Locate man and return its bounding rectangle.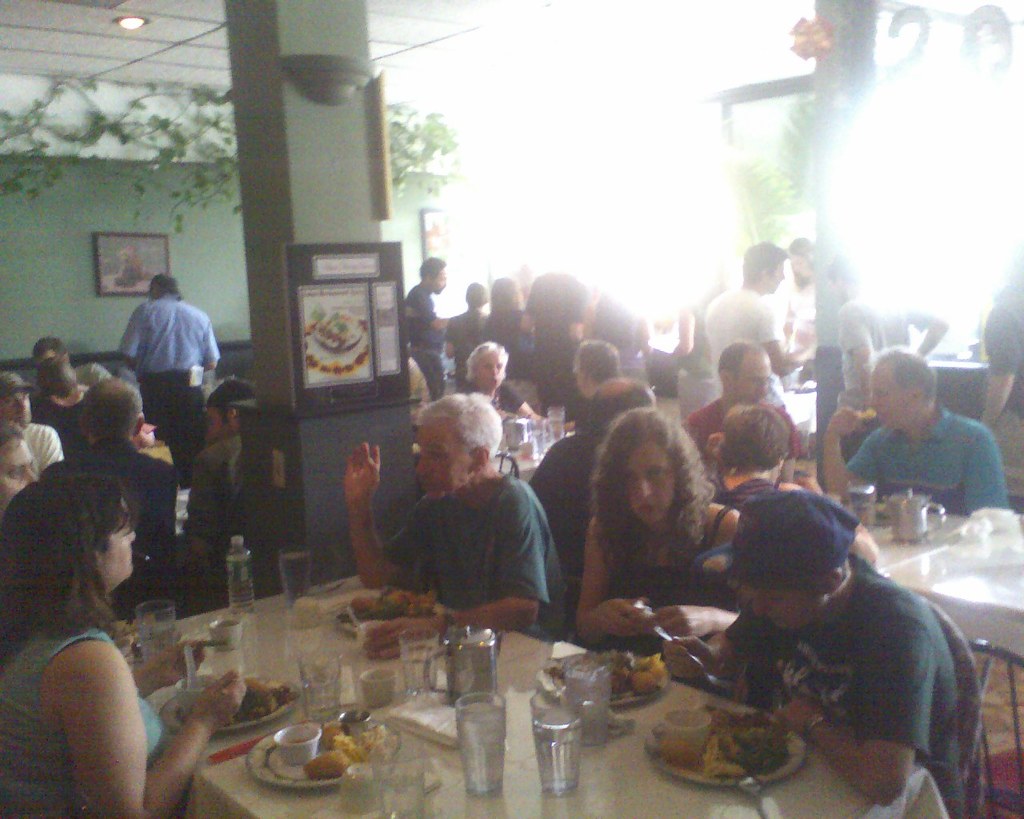
[0, 371, 62, 473].
